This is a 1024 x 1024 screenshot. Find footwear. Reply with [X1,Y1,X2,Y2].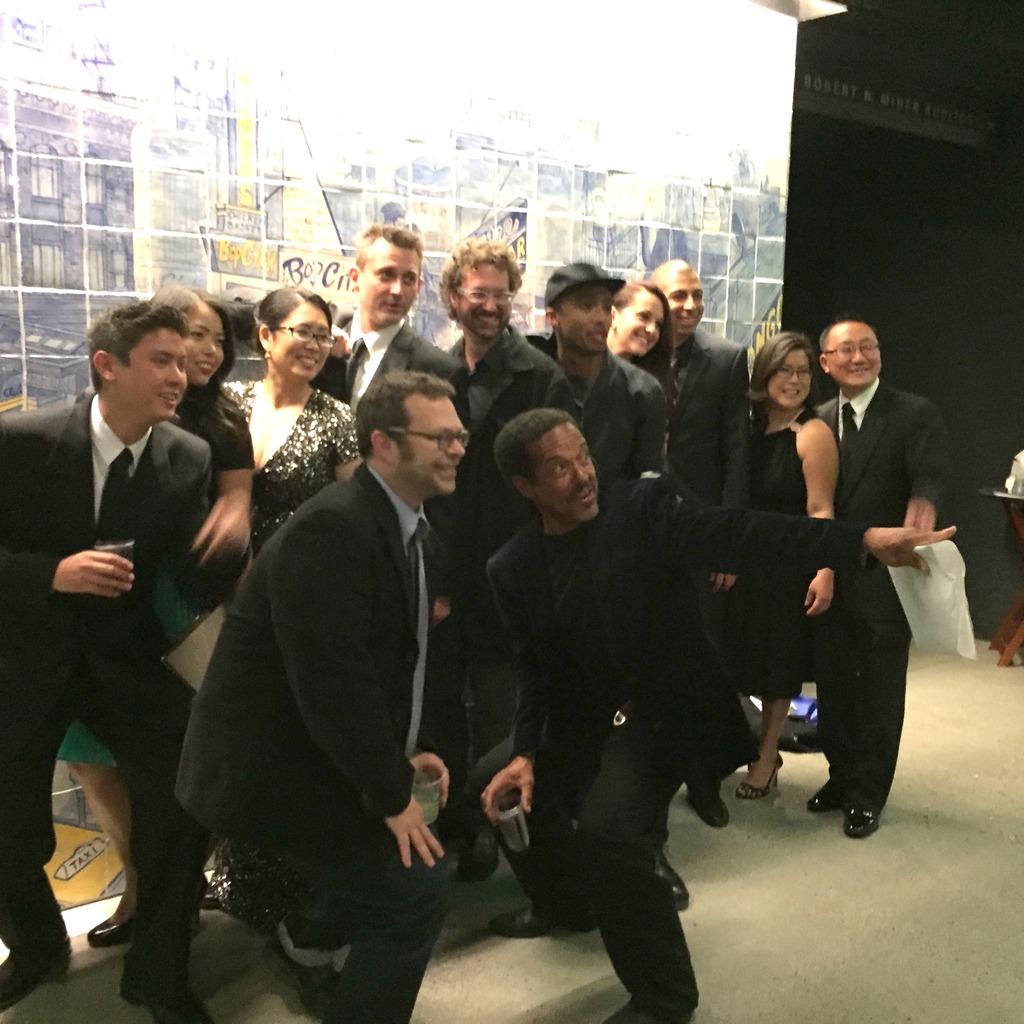
[488,900,596,944].
